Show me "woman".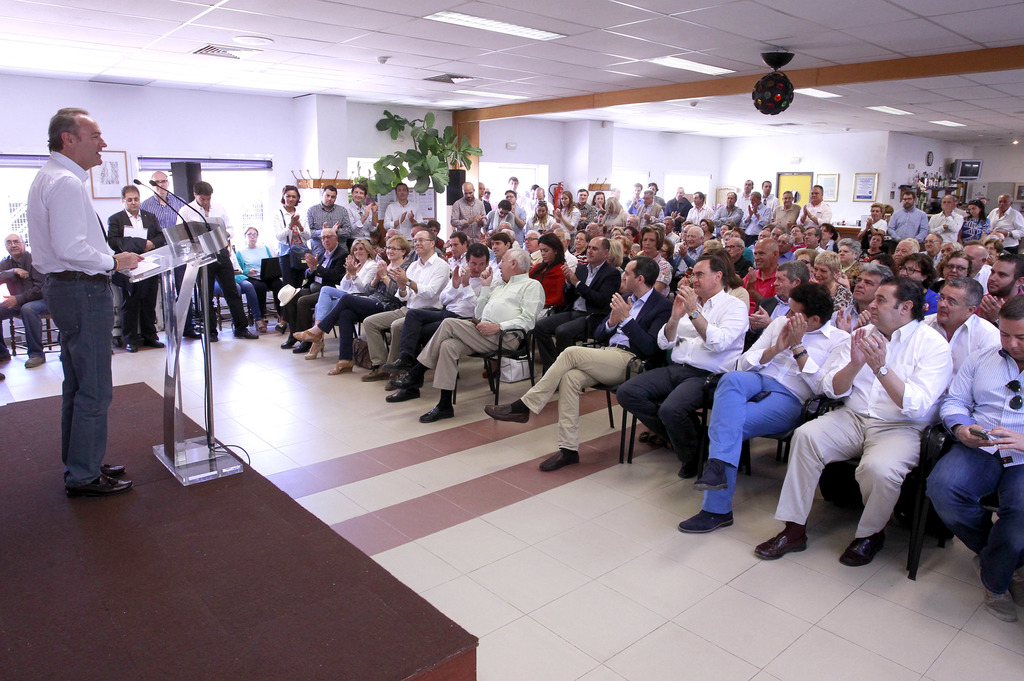
"woman" is here: 592 192 606 207.
